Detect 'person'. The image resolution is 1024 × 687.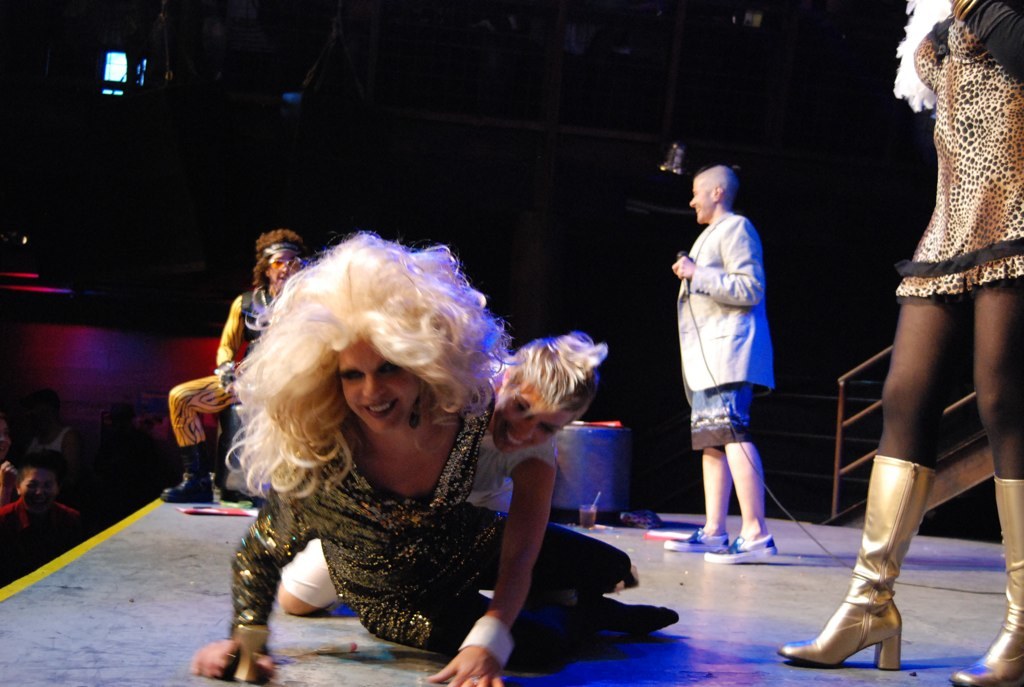
(x1=651, y1=153, x2=786, y2=571).
